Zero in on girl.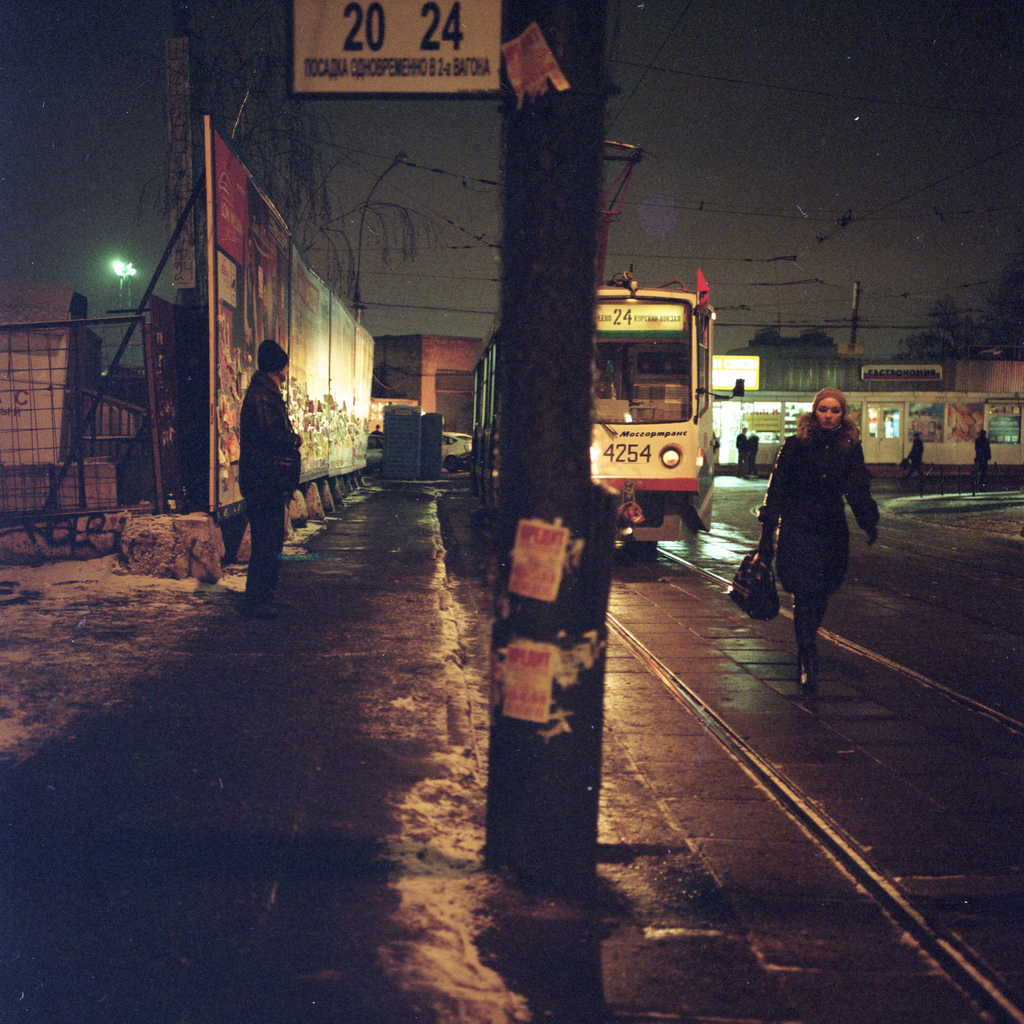
Zeroed in: 760 388 877 697.
